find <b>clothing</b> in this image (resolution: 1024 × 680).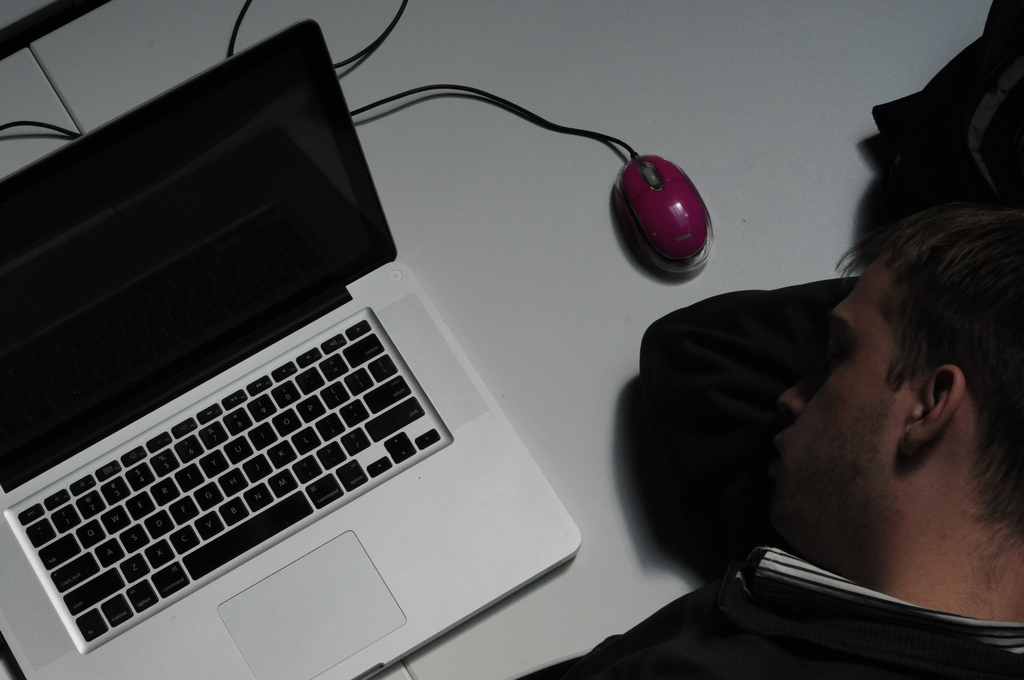
(568, 551, 1023, 679).
